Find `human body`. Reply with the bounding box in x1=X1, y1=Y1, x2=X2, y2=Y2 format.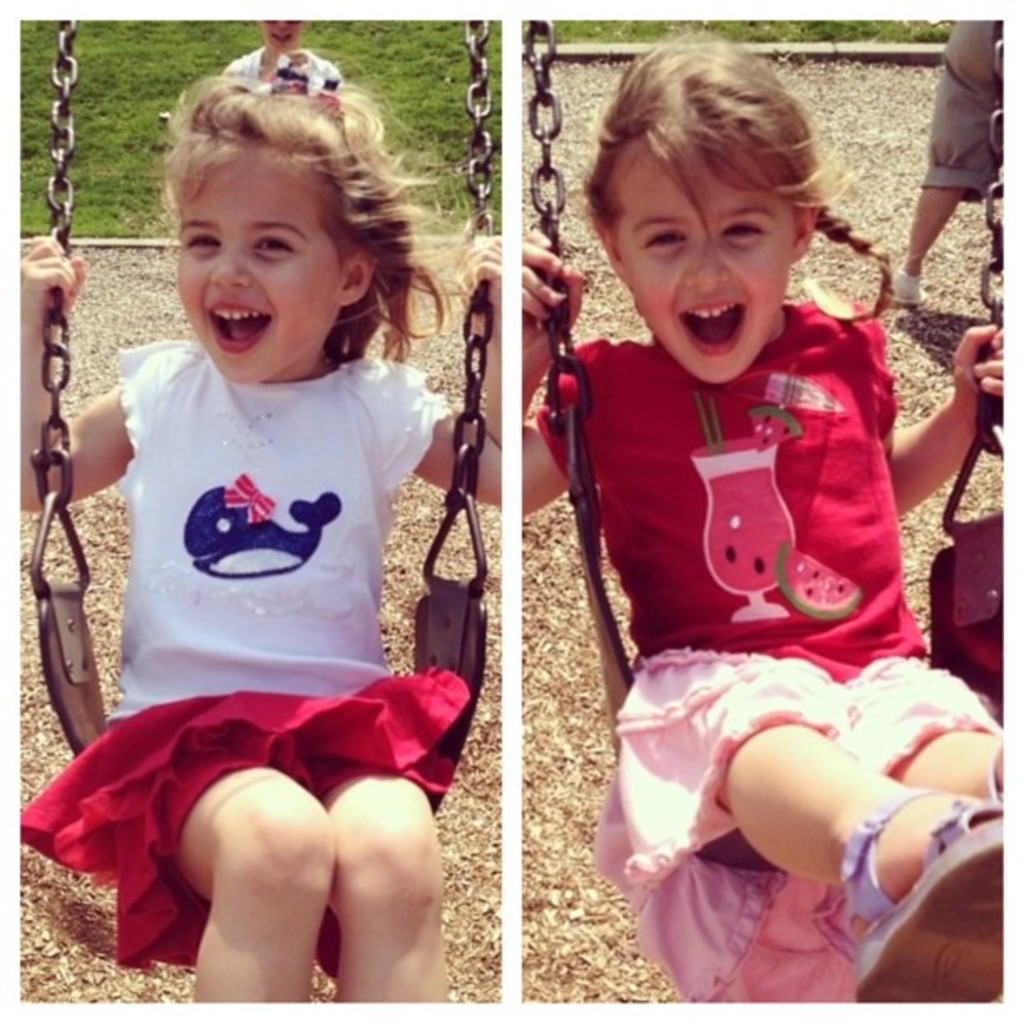
x1=566, y1=109, x2=999, y2=1019.
